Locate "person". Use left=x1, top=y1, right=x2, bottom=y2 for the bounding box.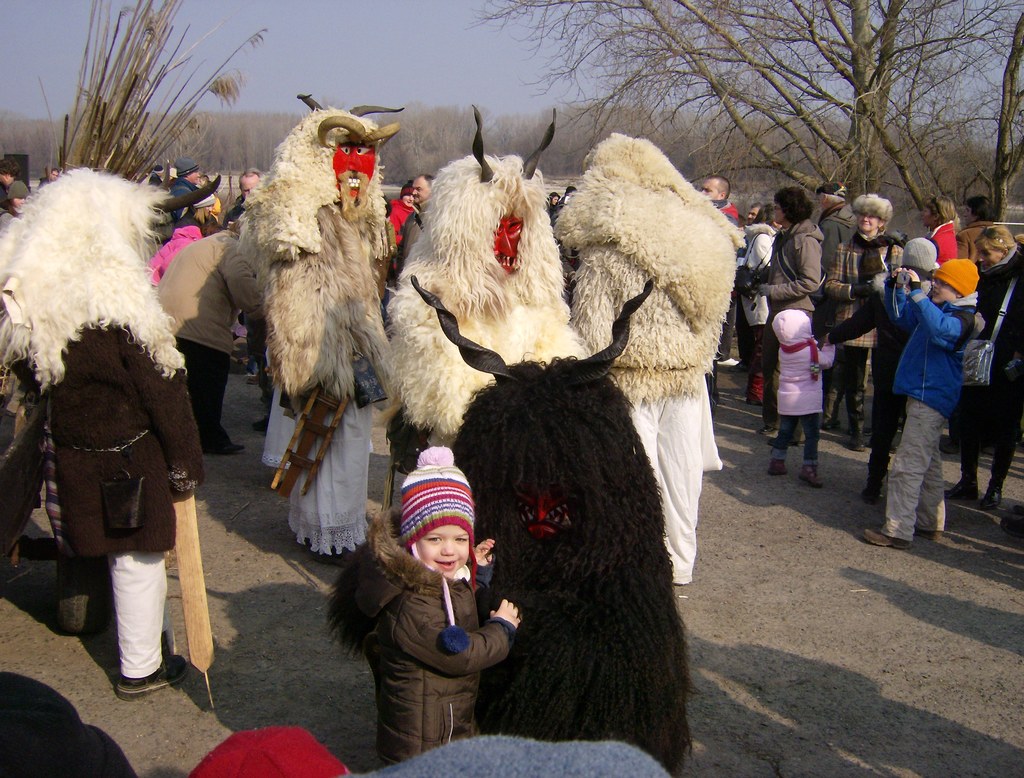
left=550, top=131, right=752, bottom=595.
